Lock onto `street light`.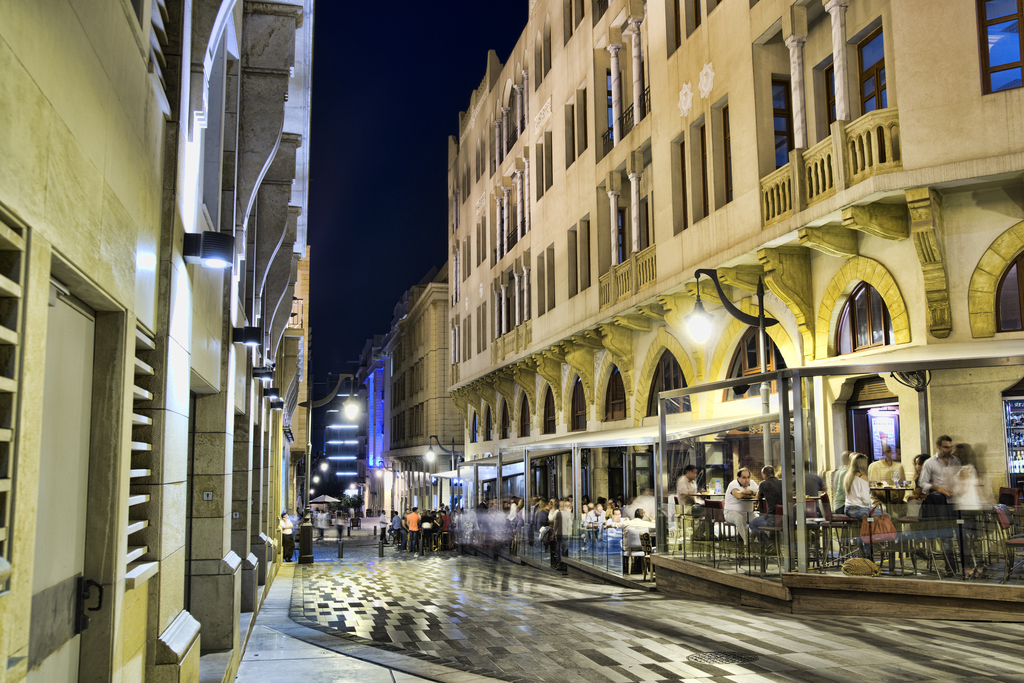
Locked: pyautogui.locateOnScreen(345, 472, 370, 497).
